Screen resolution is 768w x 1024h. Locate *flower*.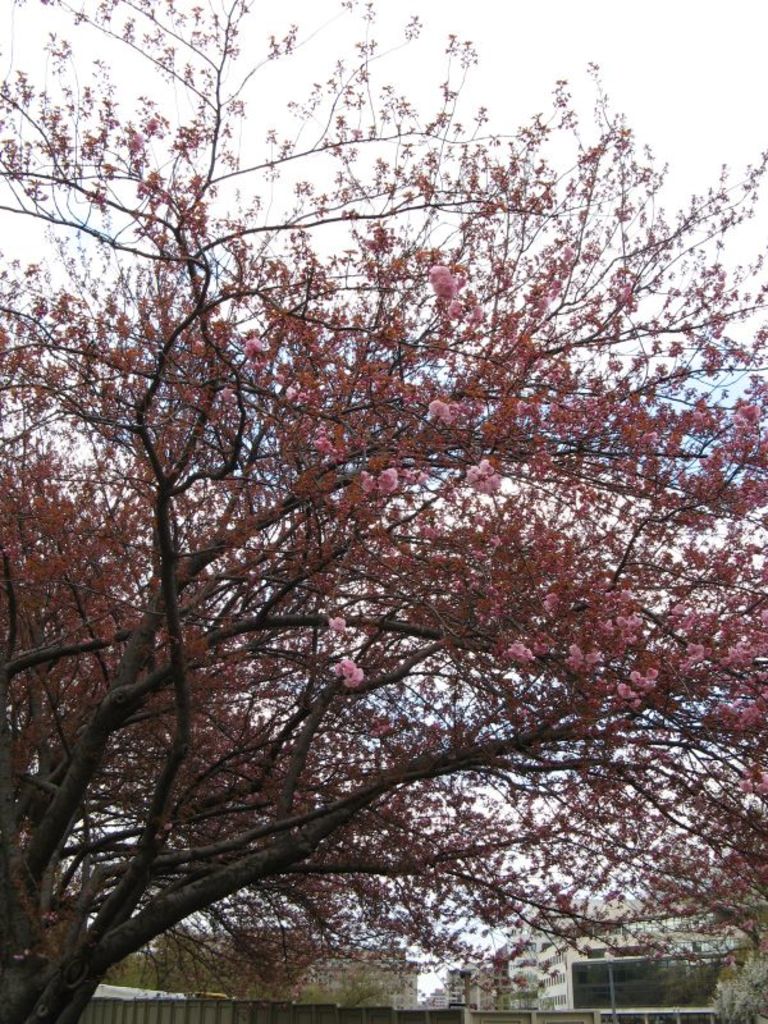
(left=426, top=399, right=449, bottom=420).
